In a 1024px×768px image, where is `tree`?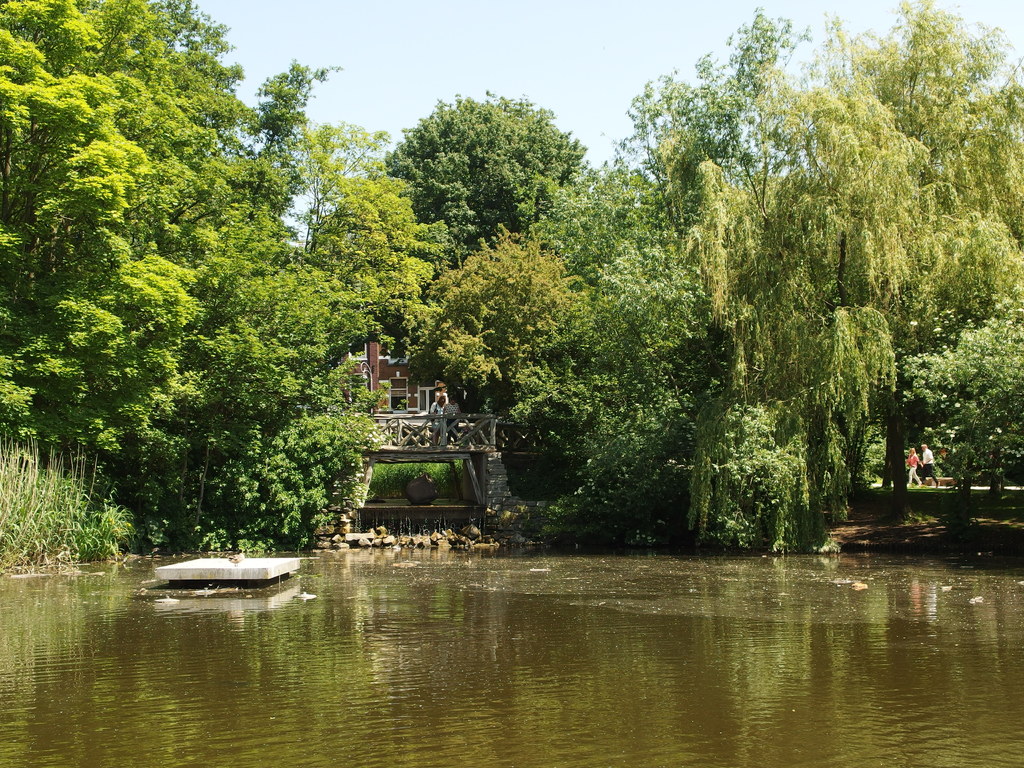
[0, 0, 243, 223].
